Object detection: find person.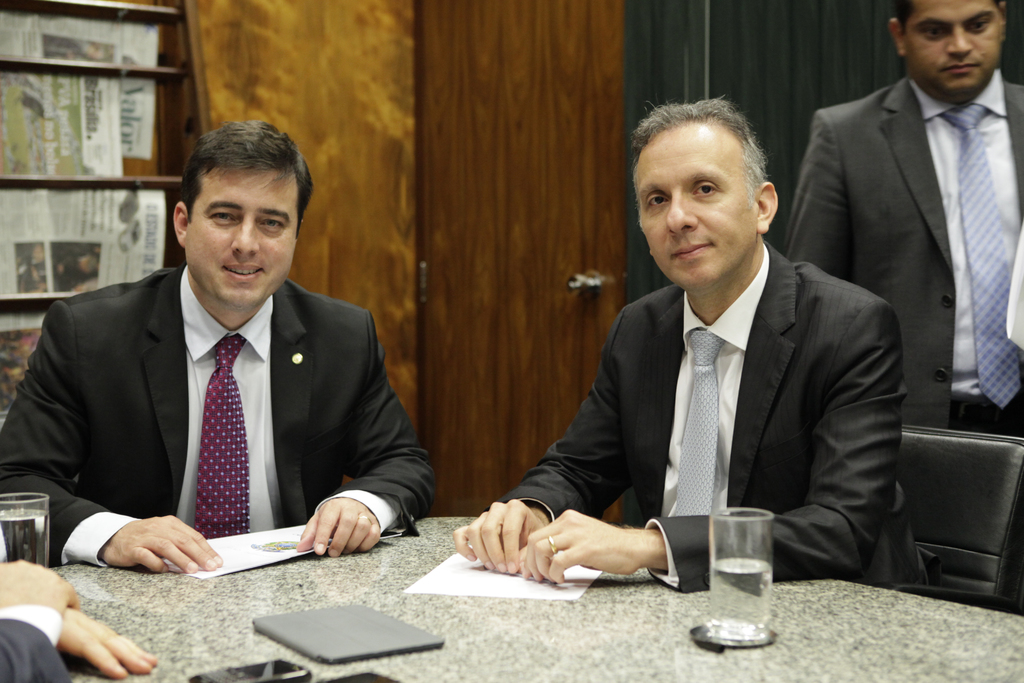
Rect(545, 97, 914, 632).
